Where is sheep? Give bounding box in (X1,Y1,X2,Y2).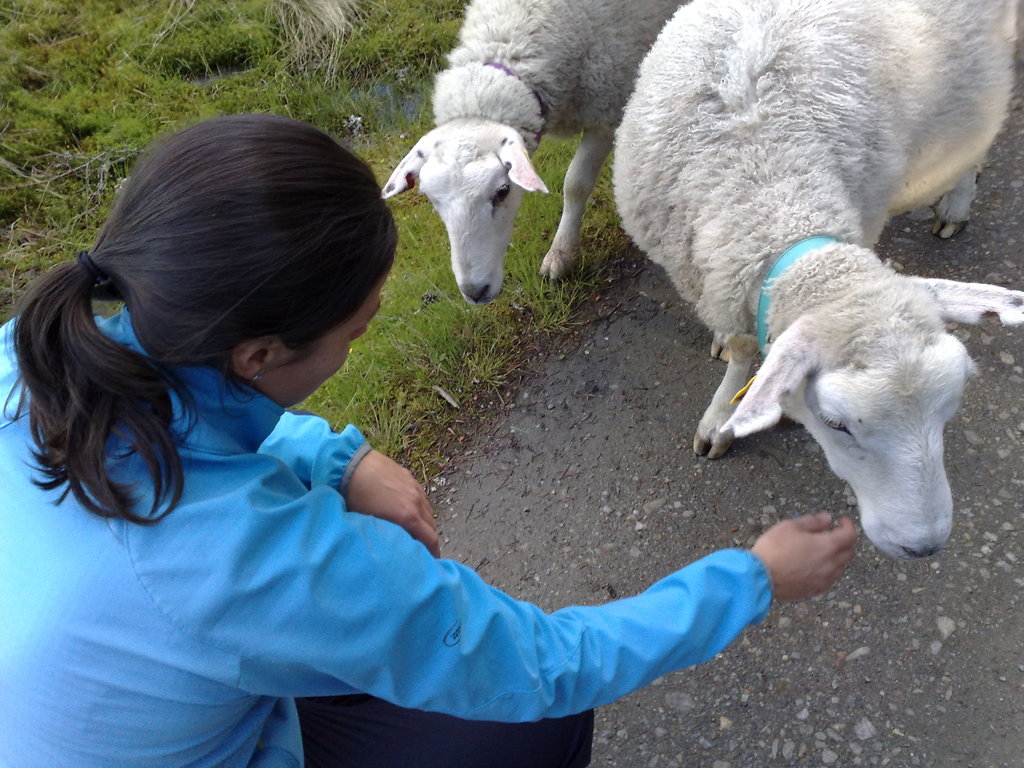
(626,0,1005,577).
